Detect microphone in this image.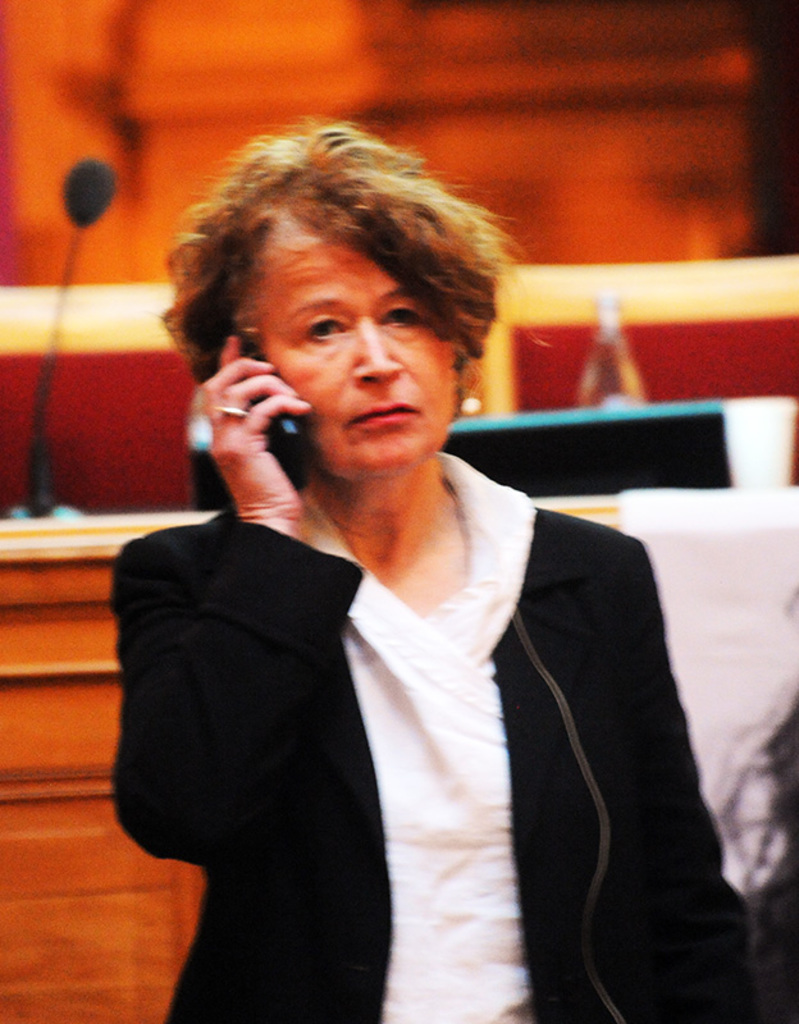
Detection: <region>55, 155, 124, 232</region>.
